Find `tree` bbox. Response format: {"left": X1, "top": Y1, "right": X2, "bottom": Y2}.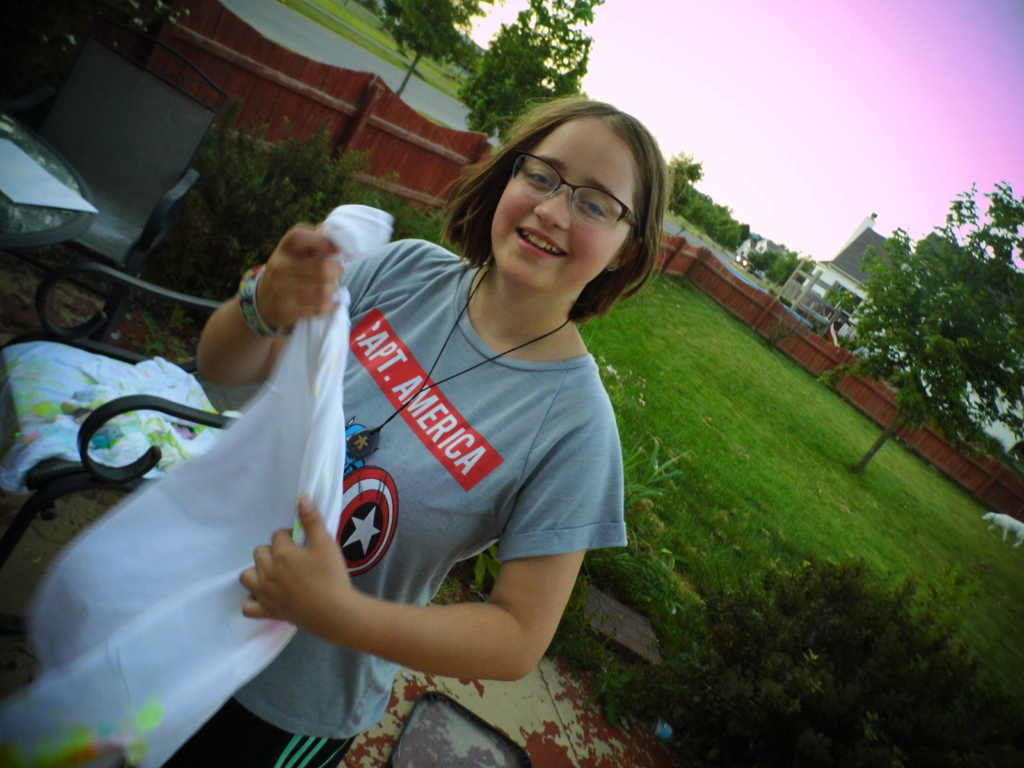
{"left": 372, "top": 0, "right": 504, "bottom": 101}.
